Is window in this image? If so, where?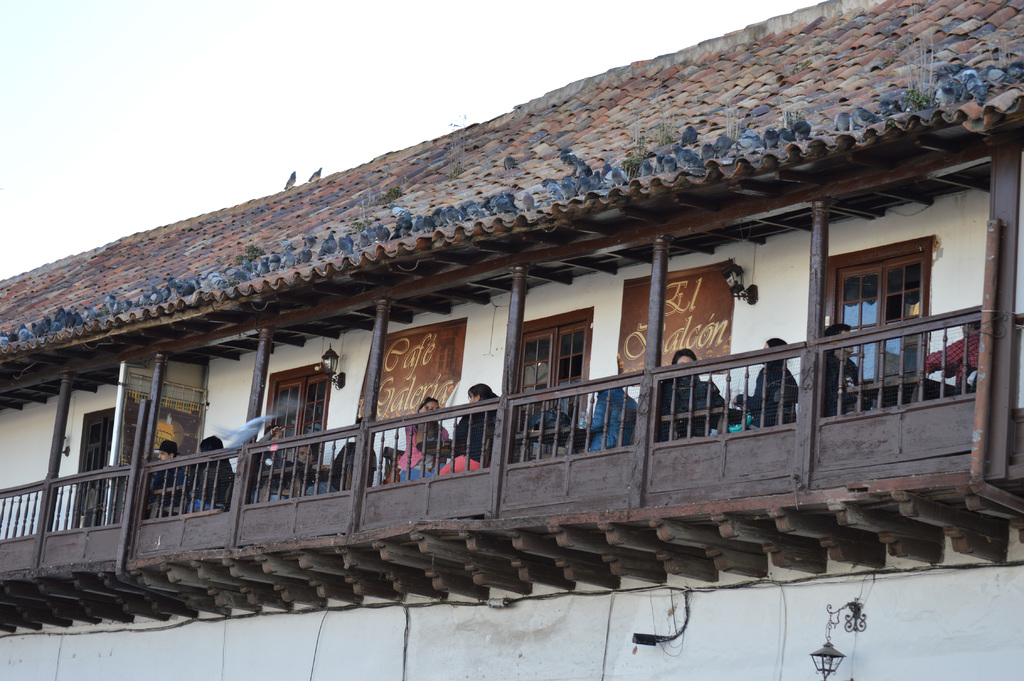
Yes, at 820, 236, 934, 415.
